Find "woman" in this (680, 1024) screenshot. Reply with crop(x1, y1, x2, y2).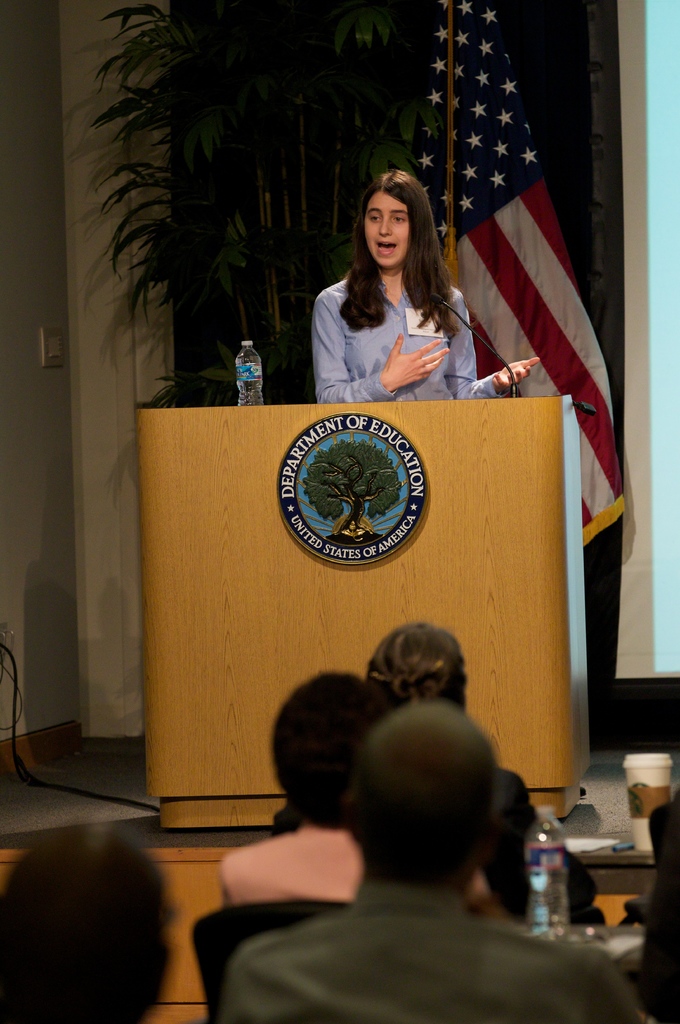
crop(355, 621, 542, 916).
